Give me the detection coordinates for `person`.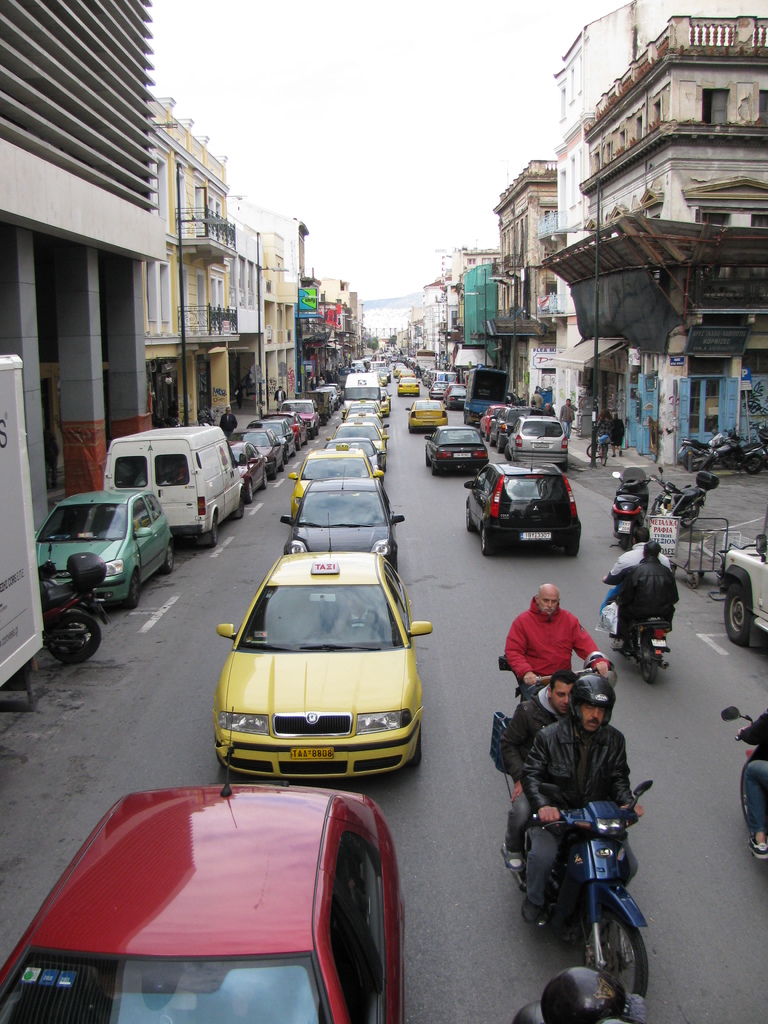
bbox=[604, 545, 677, 657].
